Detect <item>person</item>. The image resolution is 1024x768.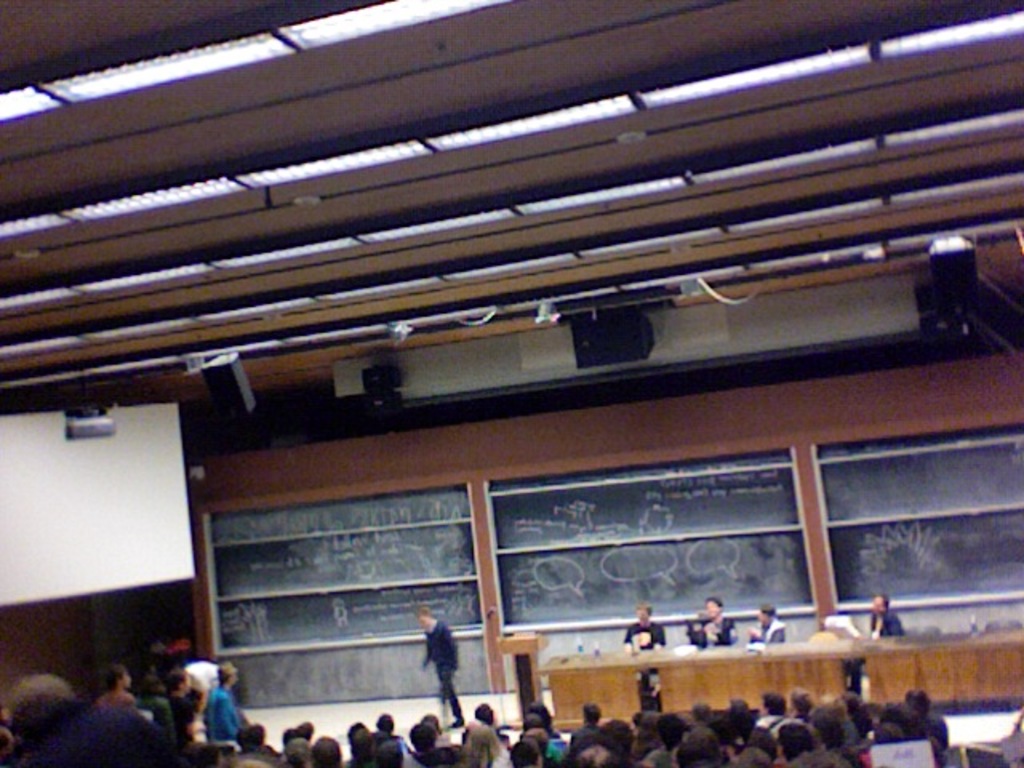
bbox=(866, 594, 907, 642).
